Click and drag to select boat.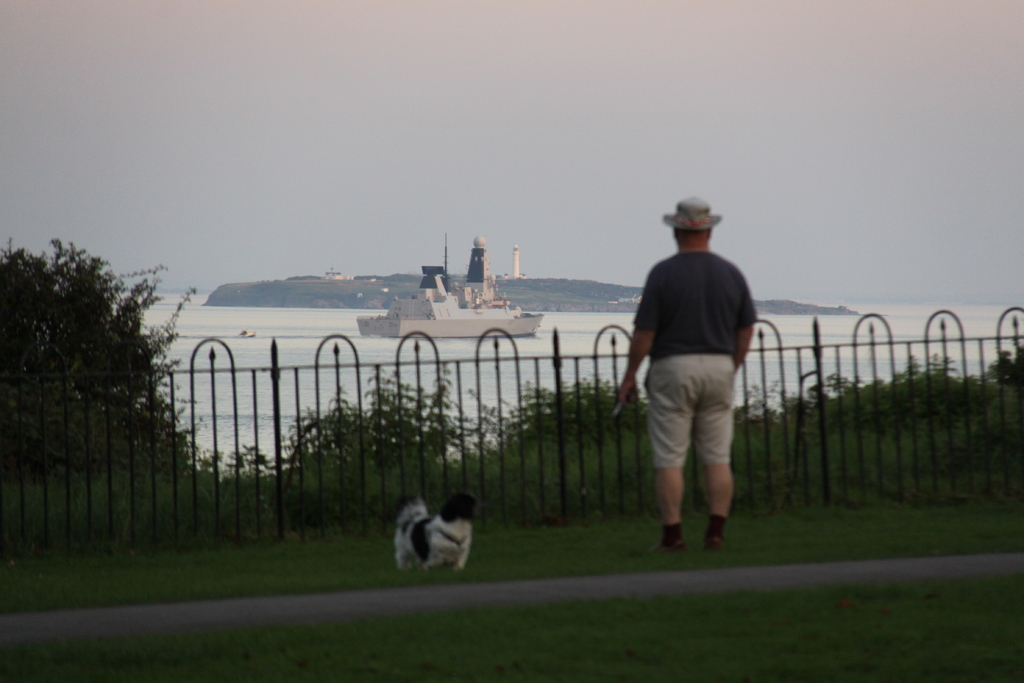
Selection: bbox=(351, 230, 545, 340).
